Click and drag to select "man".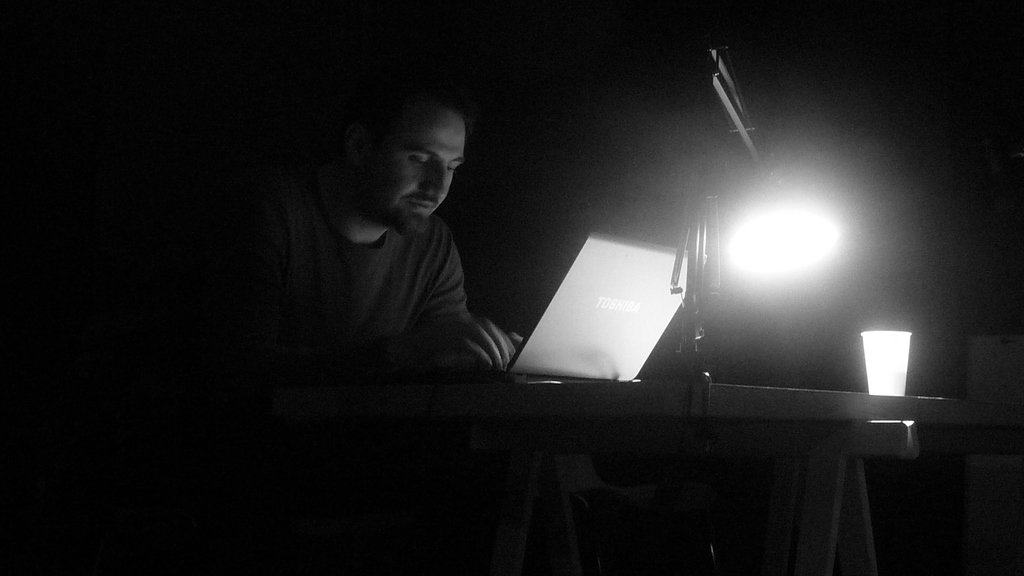
Selection: bbox=(218, 88, 545, 387).
